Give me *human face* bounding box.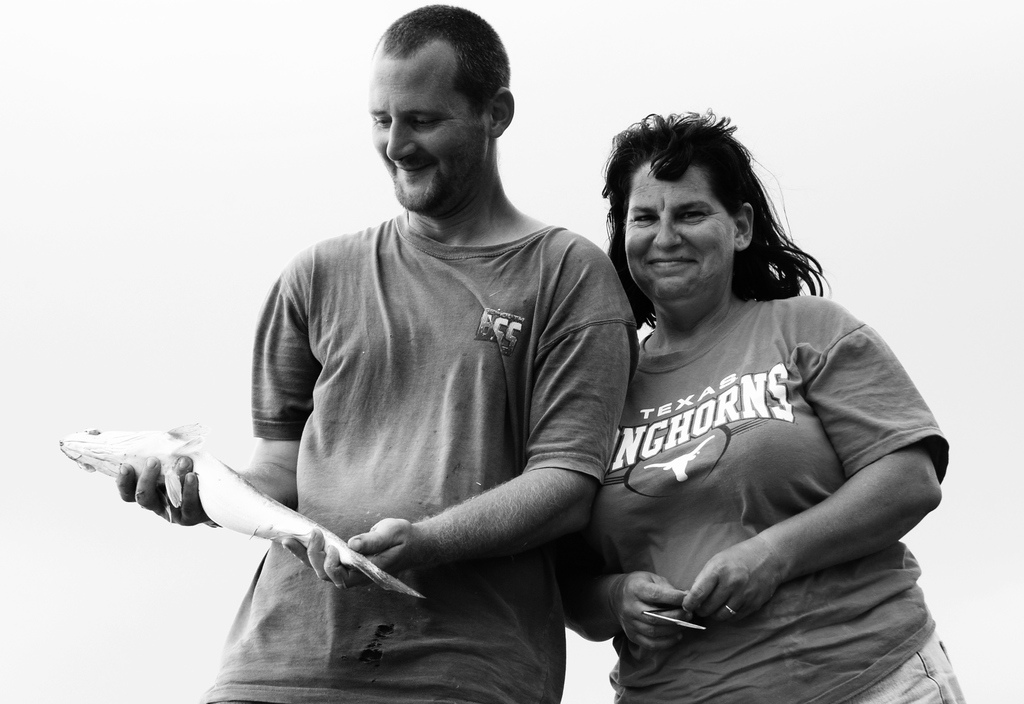
(624,163,731,304).
